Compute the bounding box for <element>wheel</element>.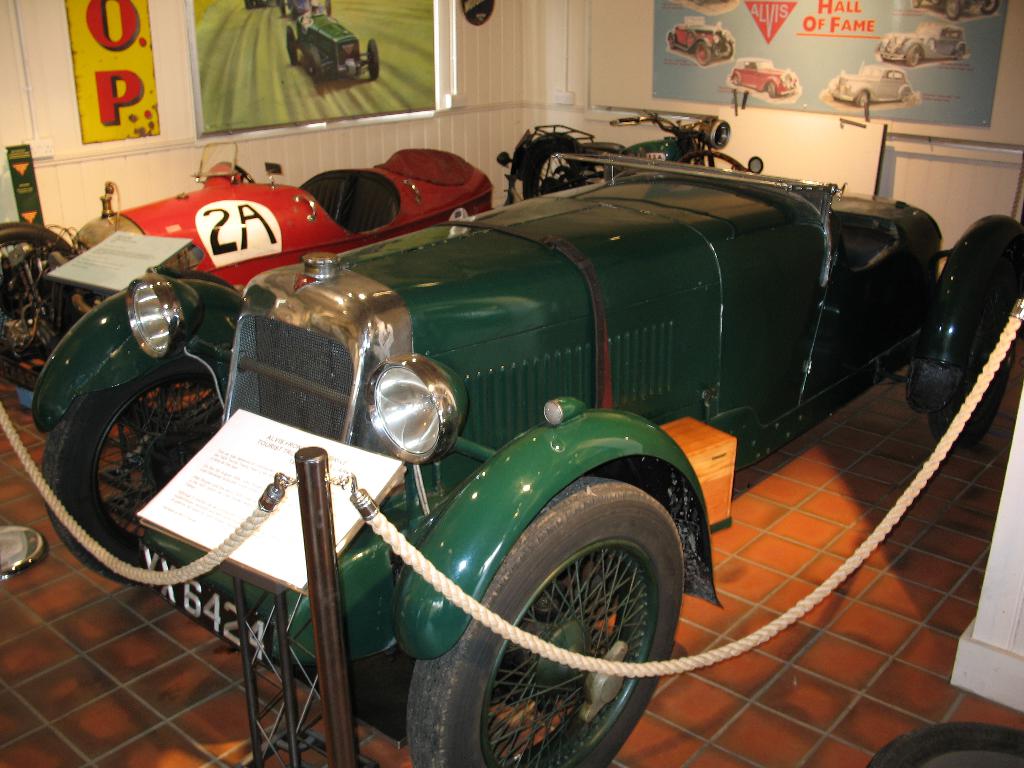
box=[280, 0, 287, 15].
